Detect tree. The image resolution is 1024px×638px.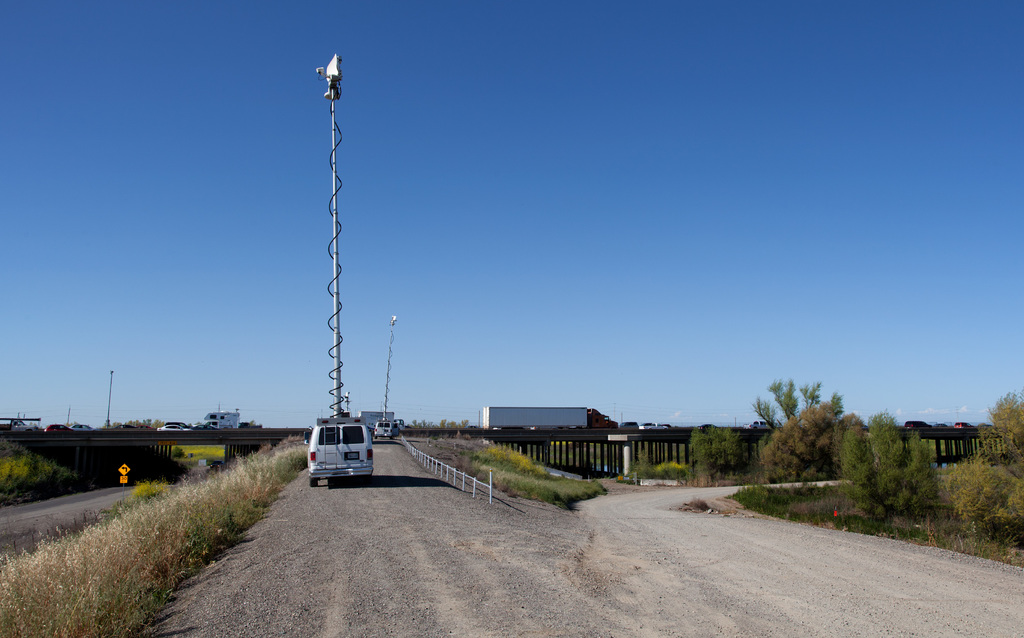
(x1=440, y1=417, x2=467, y2=430).
